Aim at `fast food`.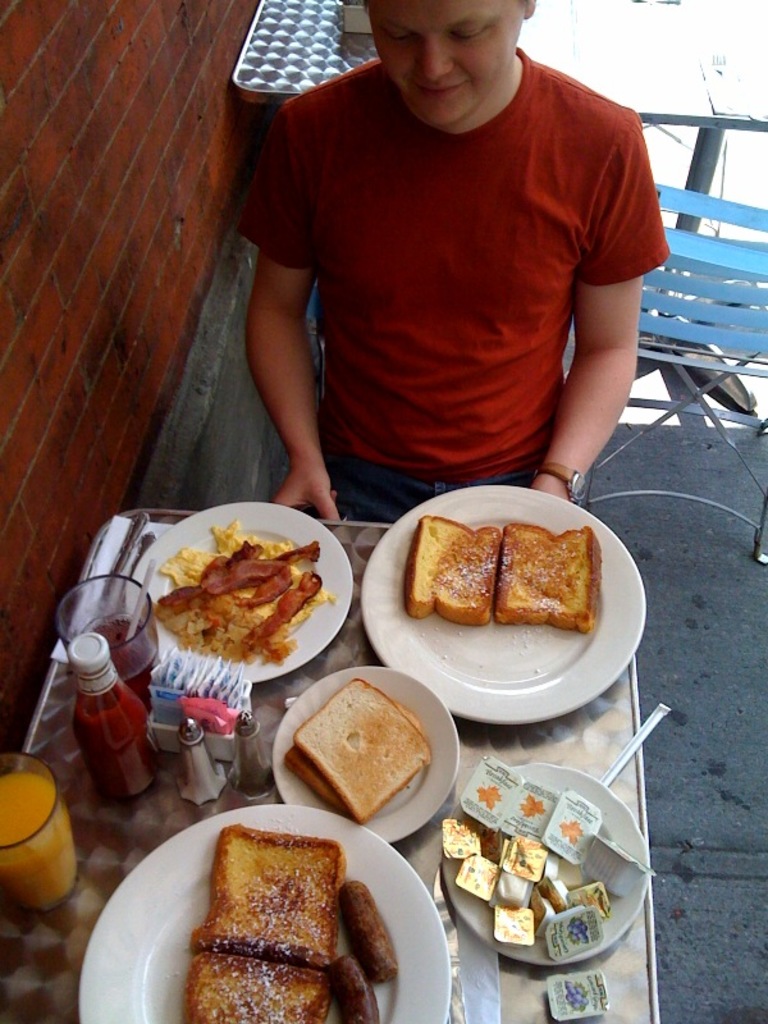
Aimed at 342/878/396/983.
